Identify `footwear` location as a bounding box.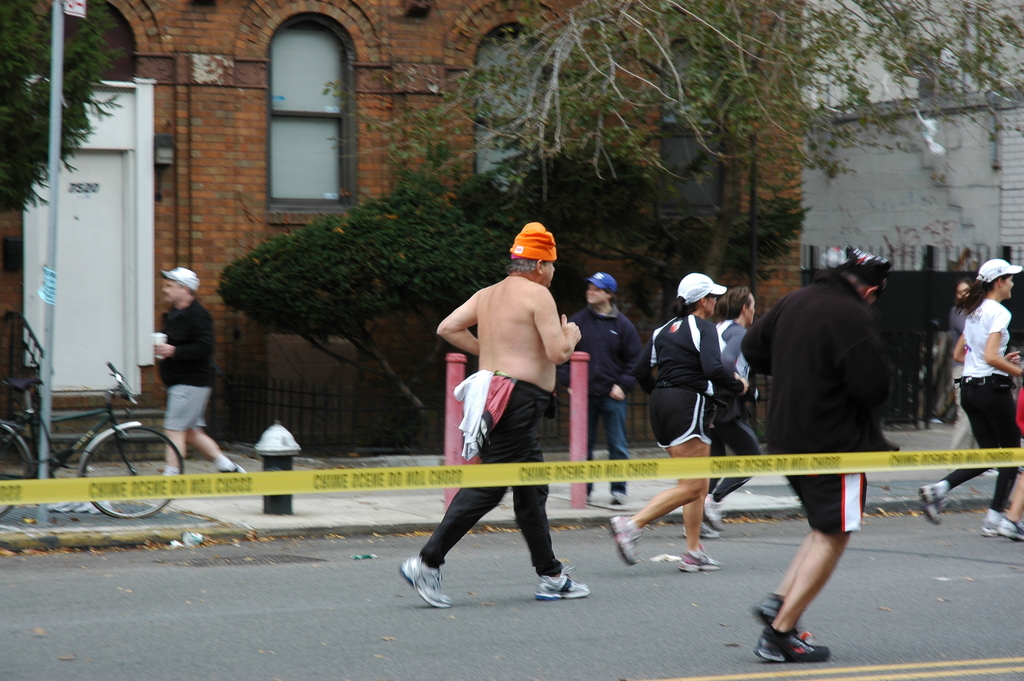
select_region(751, 590, 801, 635).
